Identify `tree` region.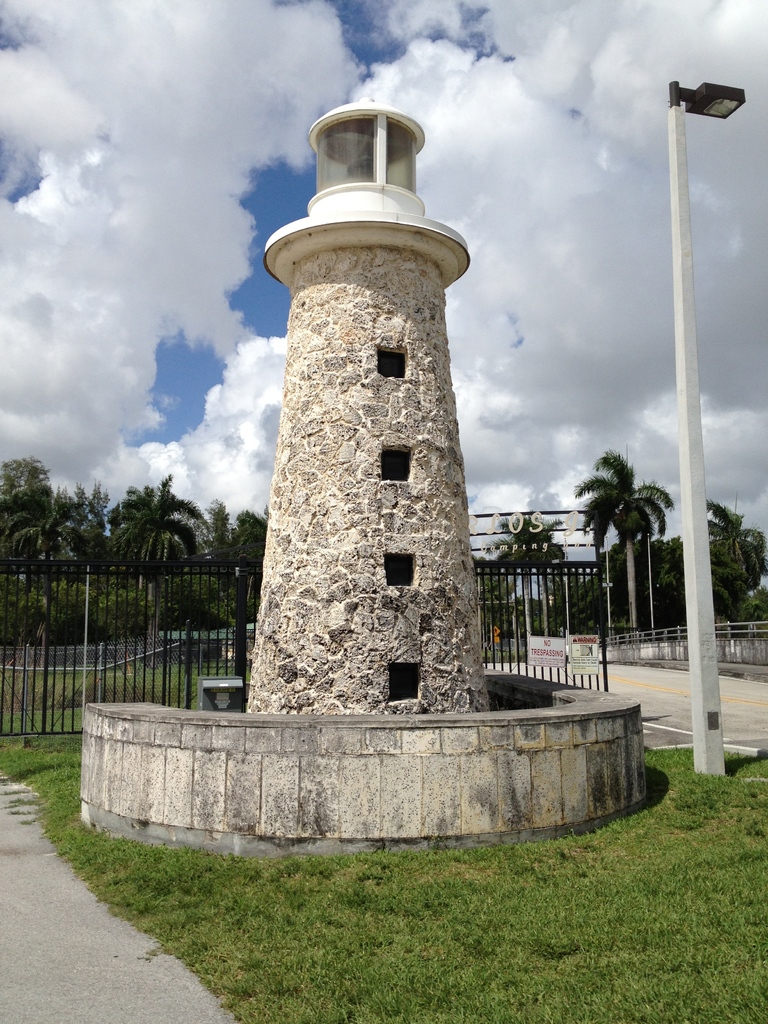
Region: box=[574, 442, 677, 643].
